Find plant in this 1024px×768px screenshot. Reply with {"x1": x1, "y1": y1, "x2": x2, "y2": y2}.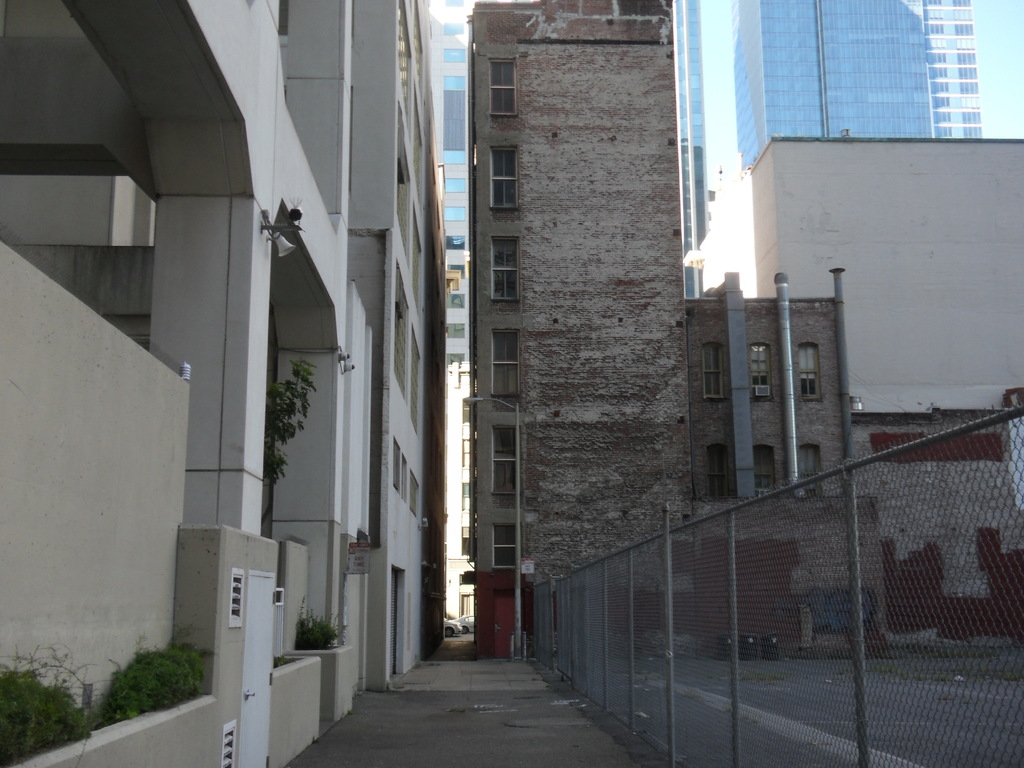
{"x1": 297, "y1": 598, "x2": 348, "y2": 648}.
